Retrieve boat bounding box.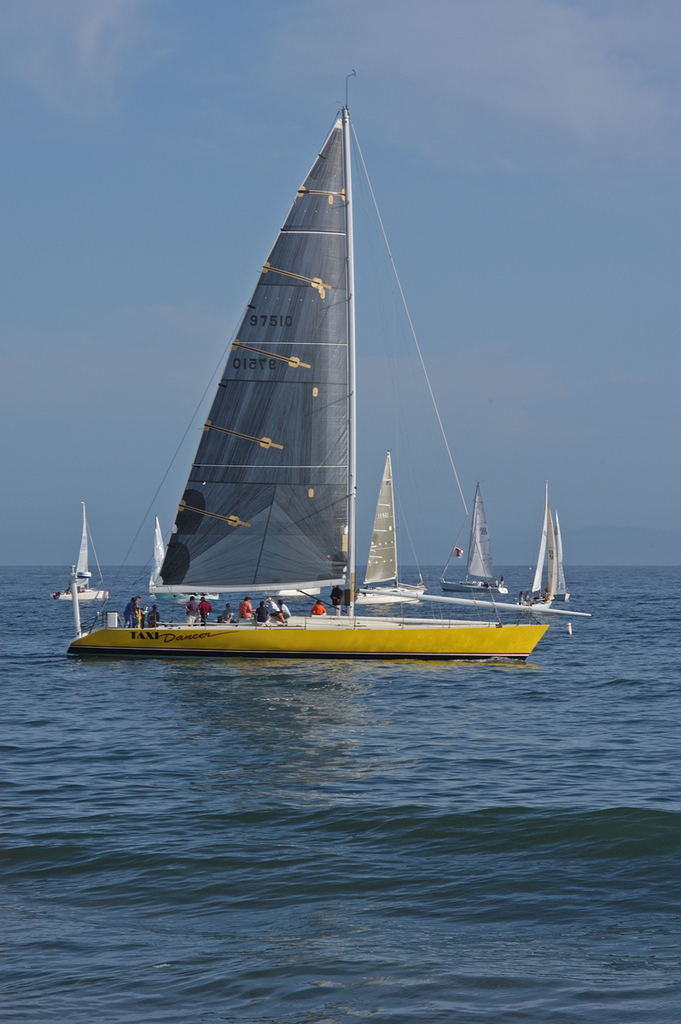
Bounding box: 518, 480, 578, 613.
